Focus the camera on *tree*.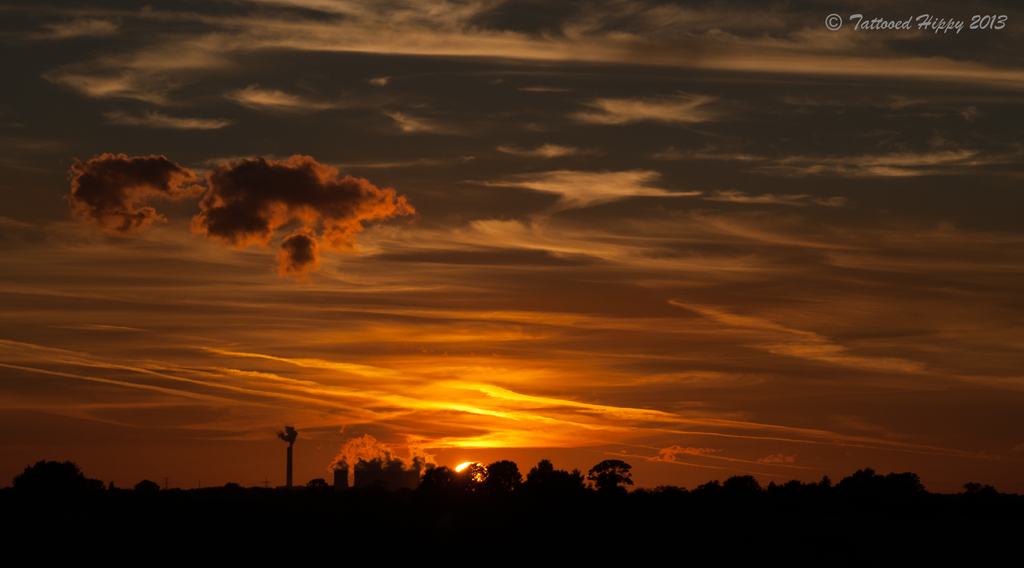
Focus region: 630 489 663 522.
